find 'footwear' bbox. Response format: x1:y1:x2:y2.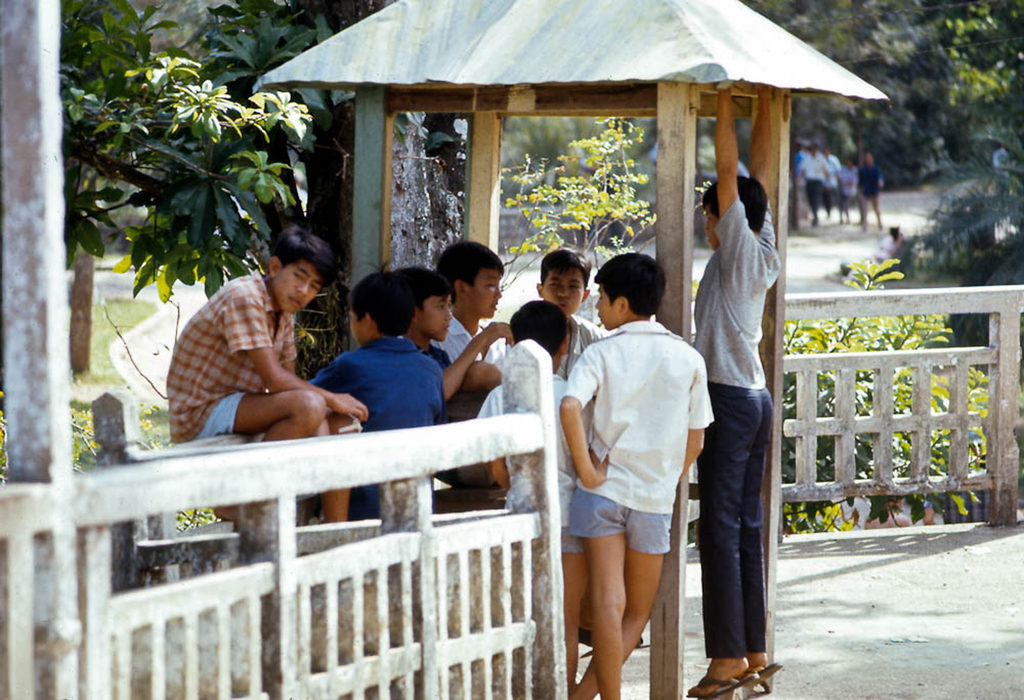
737:668:776:692.
